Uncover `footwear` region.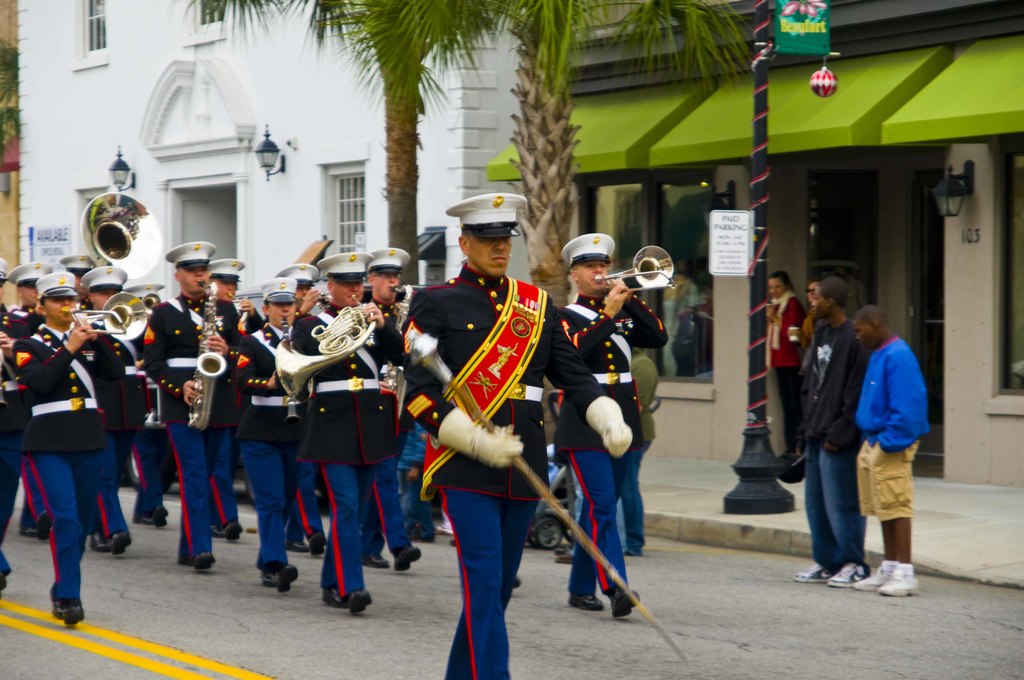
Uncovered: x1=555 y1=546 x2=575 y2=562.
